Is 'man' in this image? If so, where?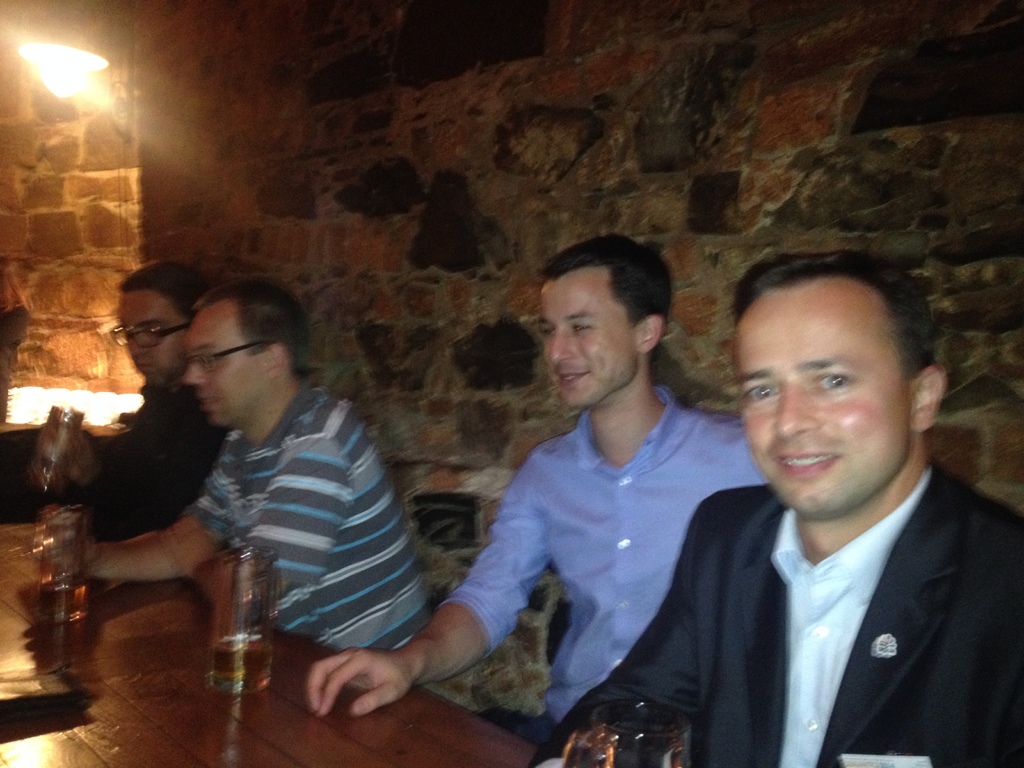
Yes, at x1=547 y1=246 x2=1023 y2=767.
